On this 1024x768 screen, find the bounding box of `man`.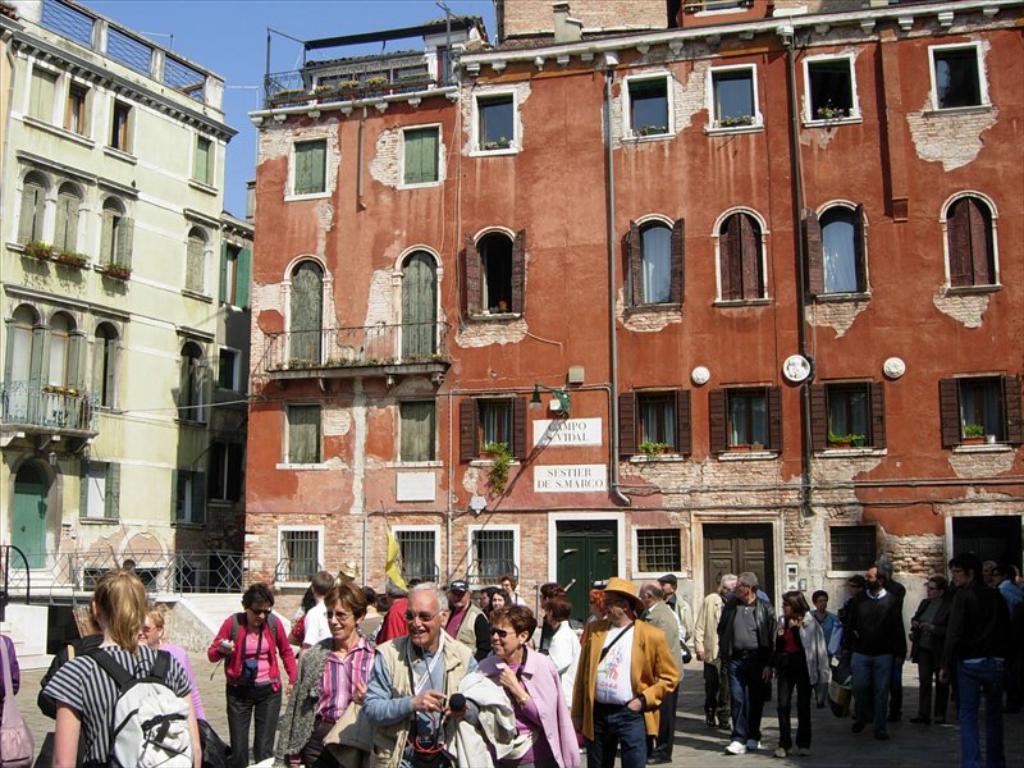
Bounding box: 300,572,340,653.
